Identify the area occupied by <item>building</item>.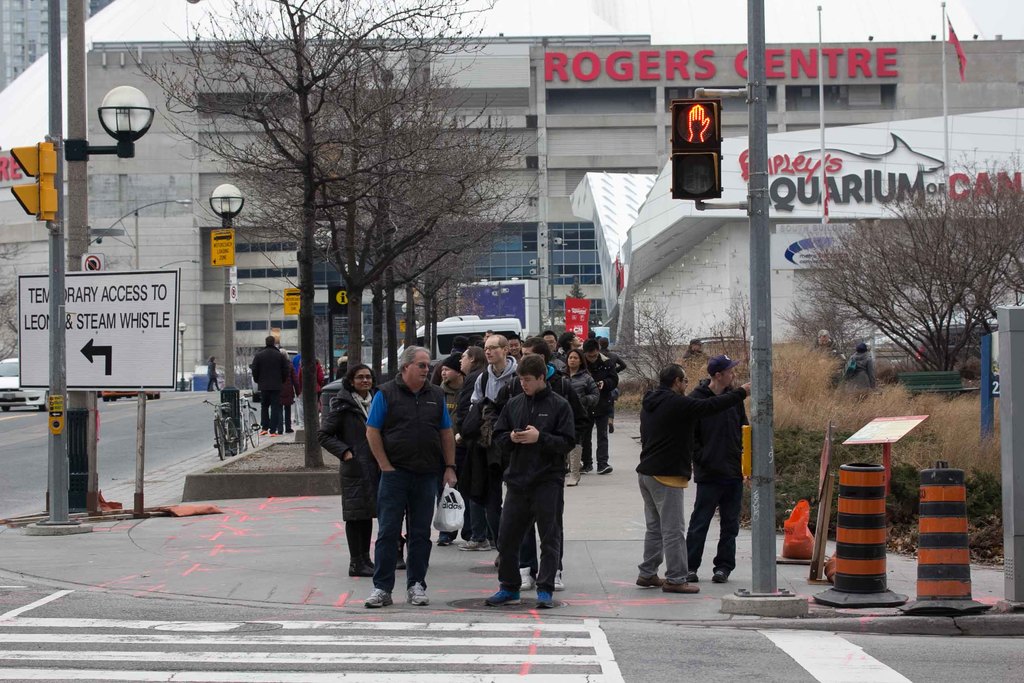
Area: [left=86, top=37, right=1023, bottom=385].
